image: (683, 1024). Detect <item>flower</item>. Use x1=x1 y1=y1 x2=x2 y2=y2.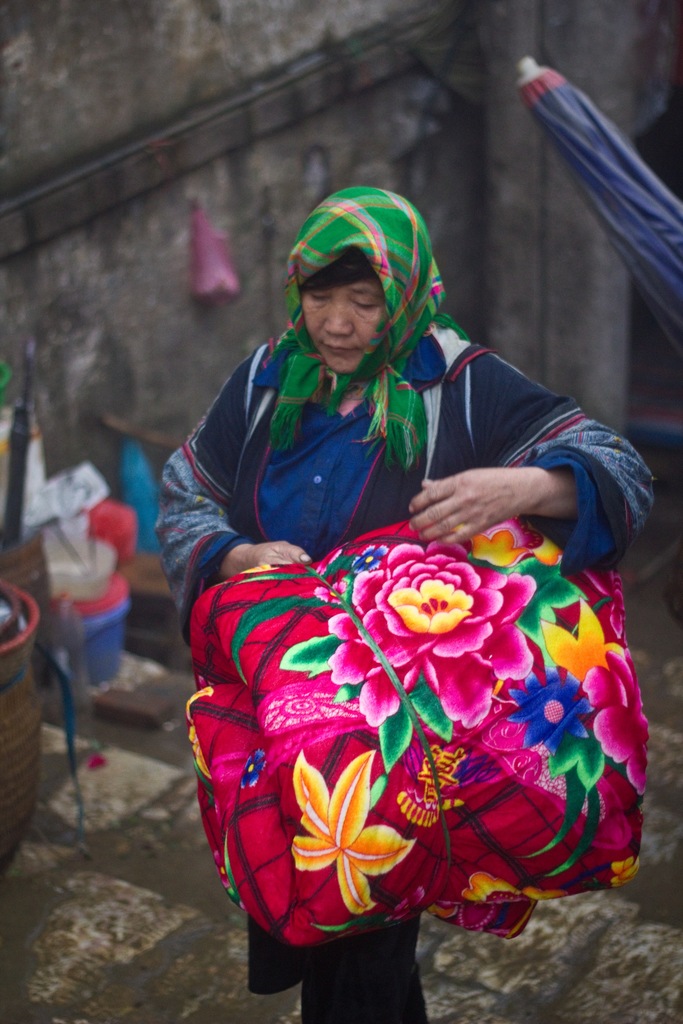
x1=477 y1=516 x2=546 y2=555.
